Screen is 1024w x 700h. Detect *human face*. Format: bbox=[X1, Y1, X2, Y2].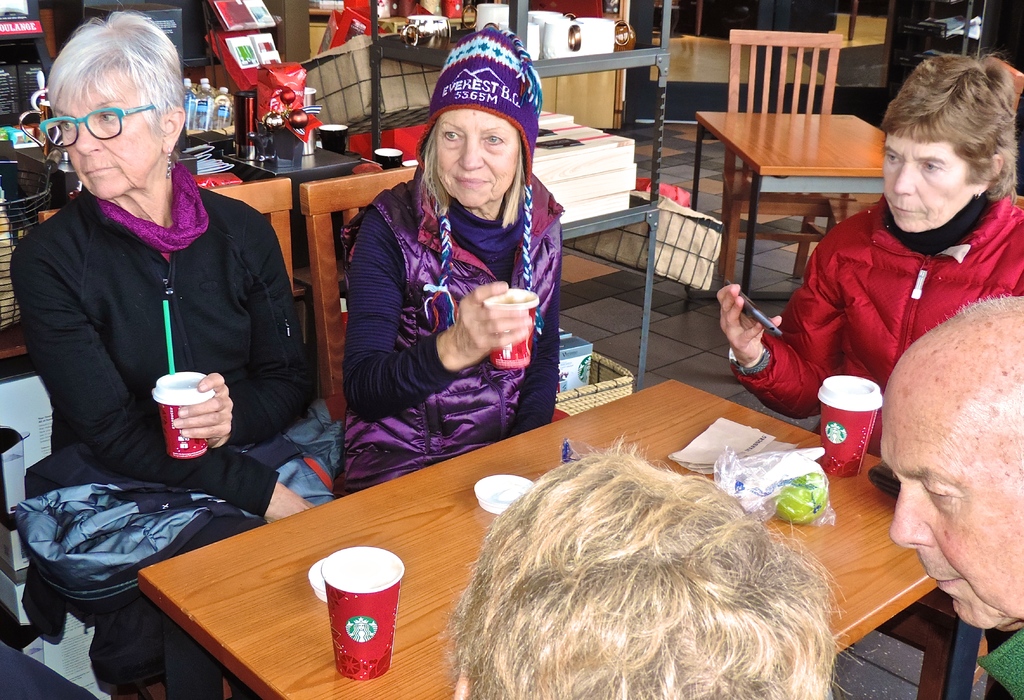
bbox=[884, 144, 972, 233].
